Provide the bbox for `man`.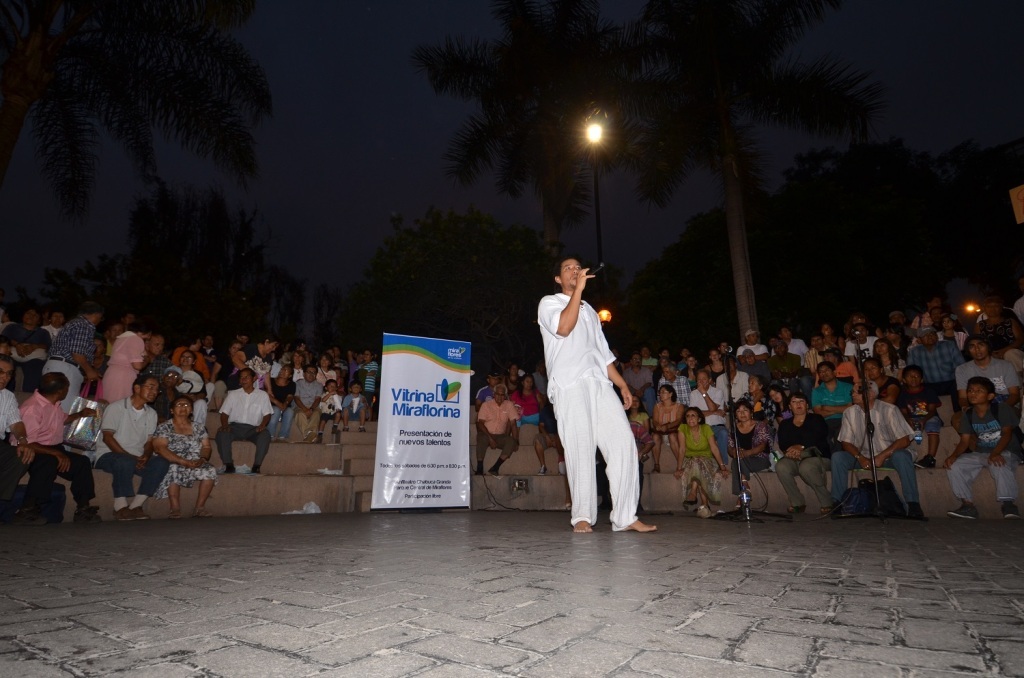
(x1=531, y1=248, x2=653, y2=537).
